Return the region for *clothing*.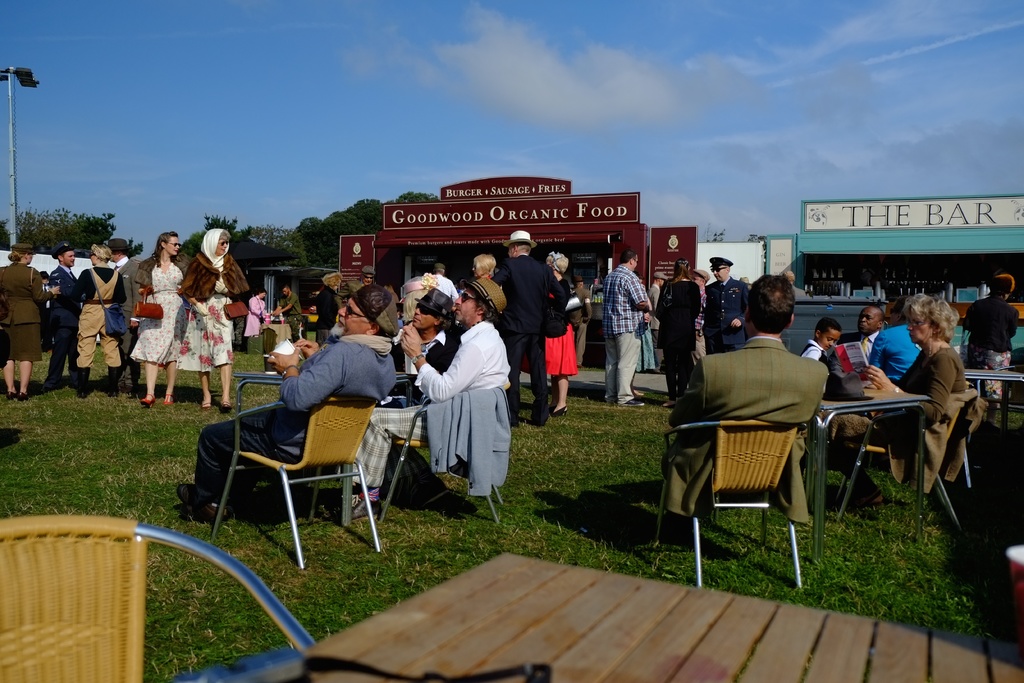
[x1=279, y1=293, x2=303, y2=342].
